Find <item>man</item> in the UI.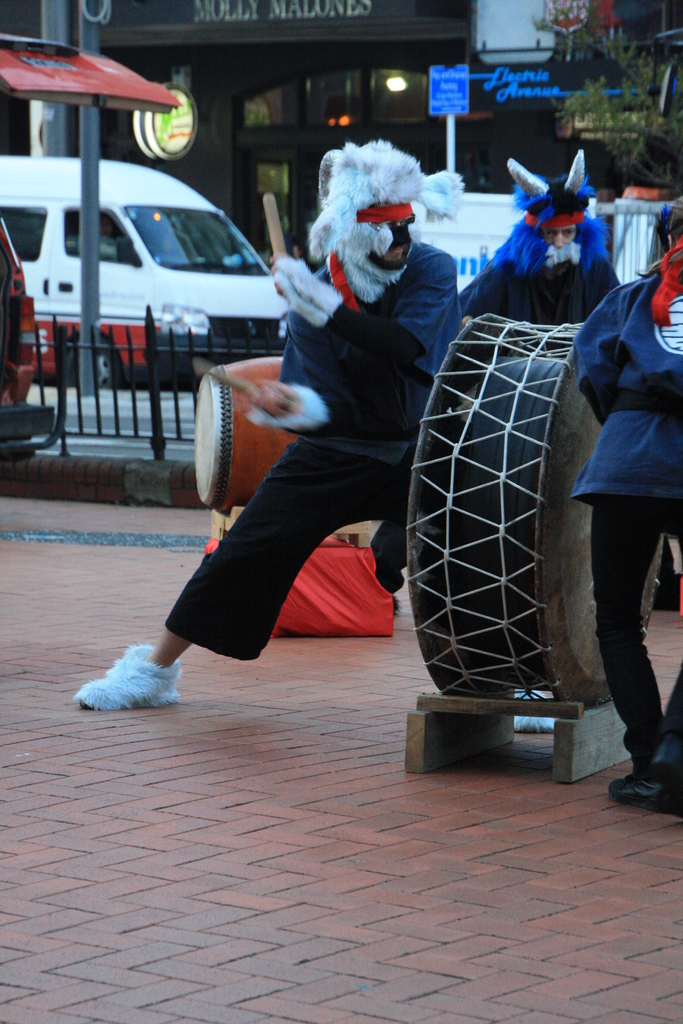
UI element at 245, 167, 591, 754.
